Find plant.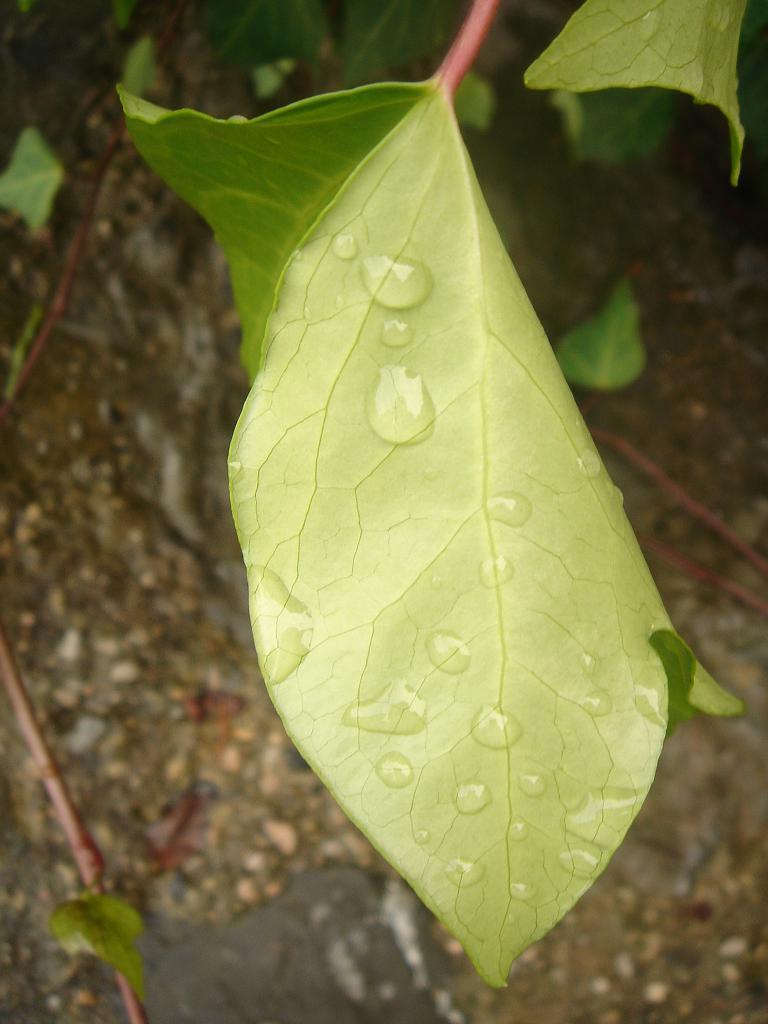
x1=0 y1=124 x2=90 y2=242.
